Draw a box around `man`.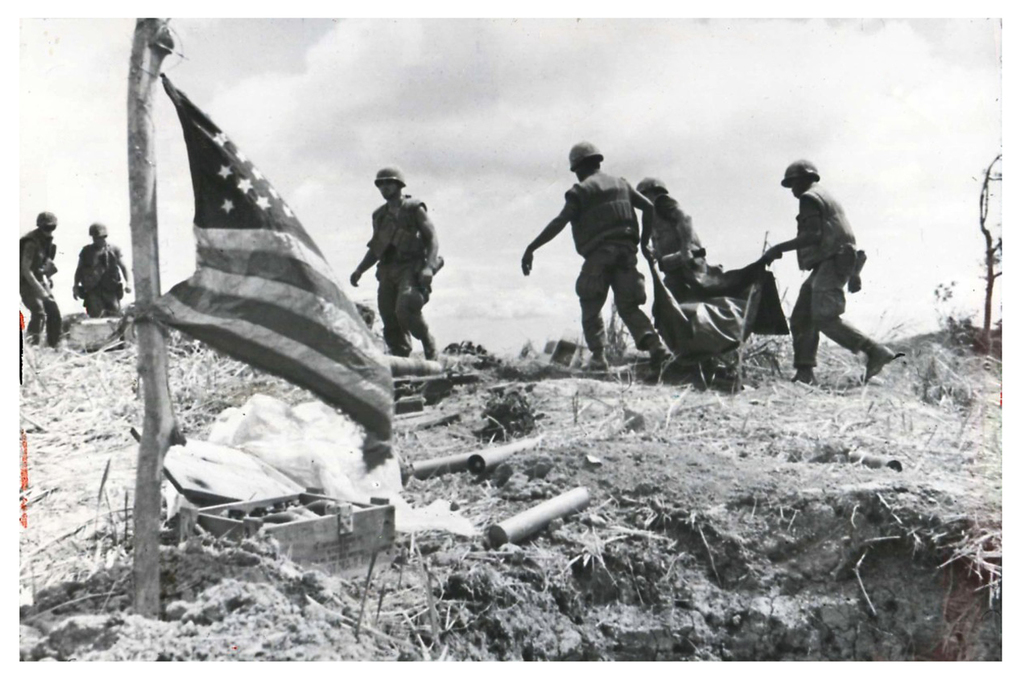
522,142,666,369.
